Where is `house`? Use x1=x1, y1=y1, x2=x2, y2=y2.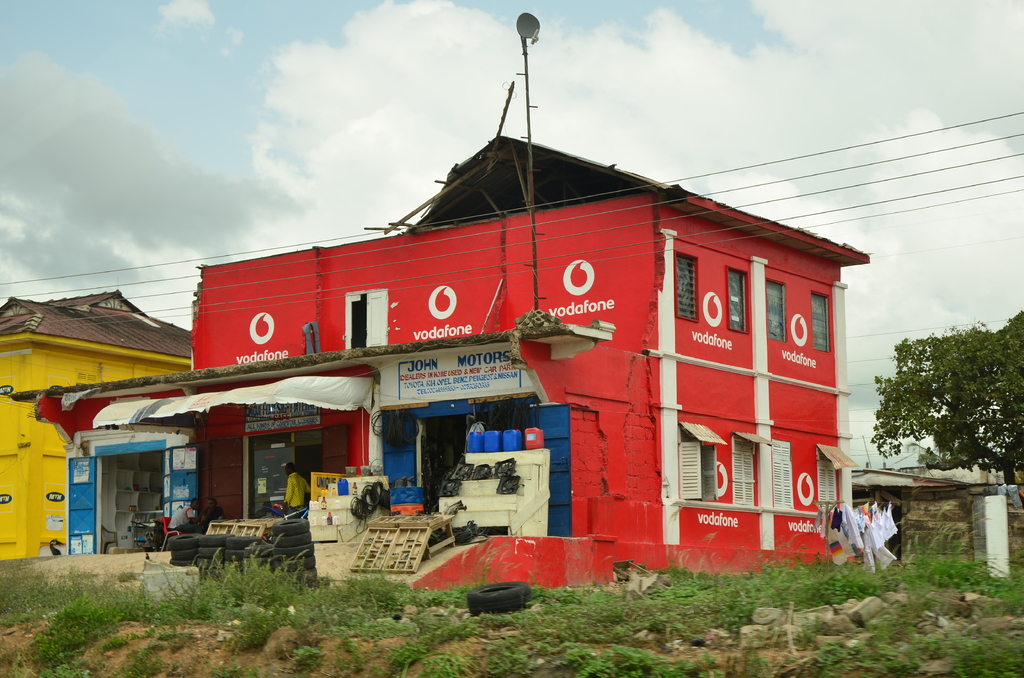
x1=0, y1=298, x2=191, y2=560.
